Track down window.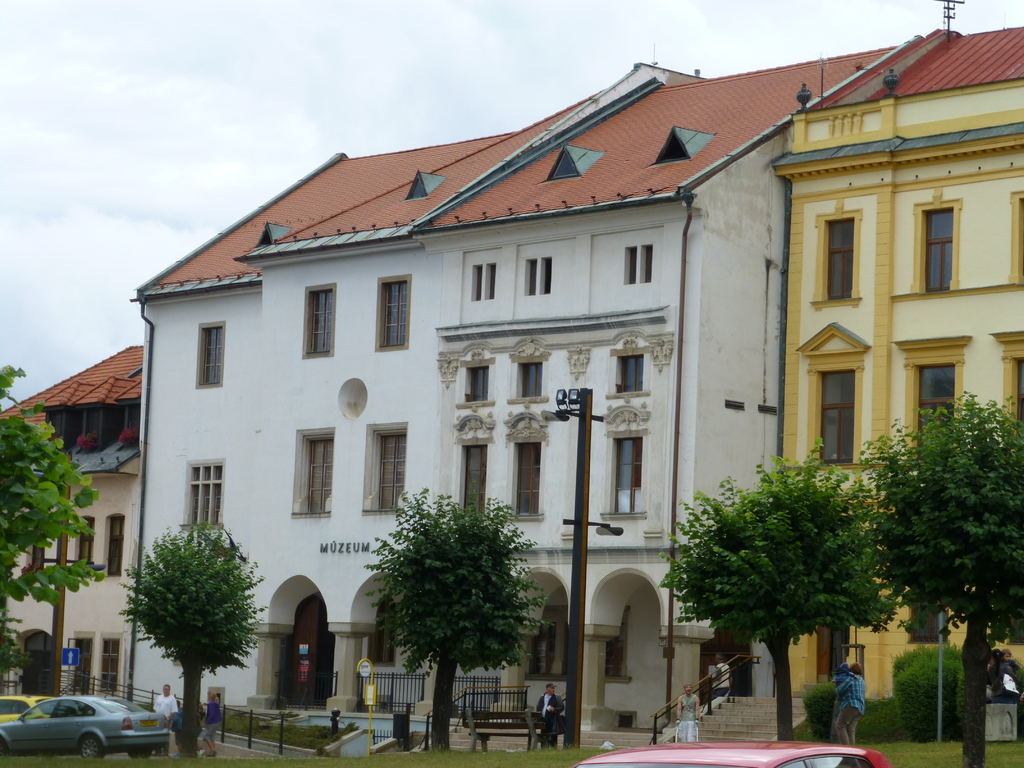
Tracked to select_region(991, 329, 1023, 438).
